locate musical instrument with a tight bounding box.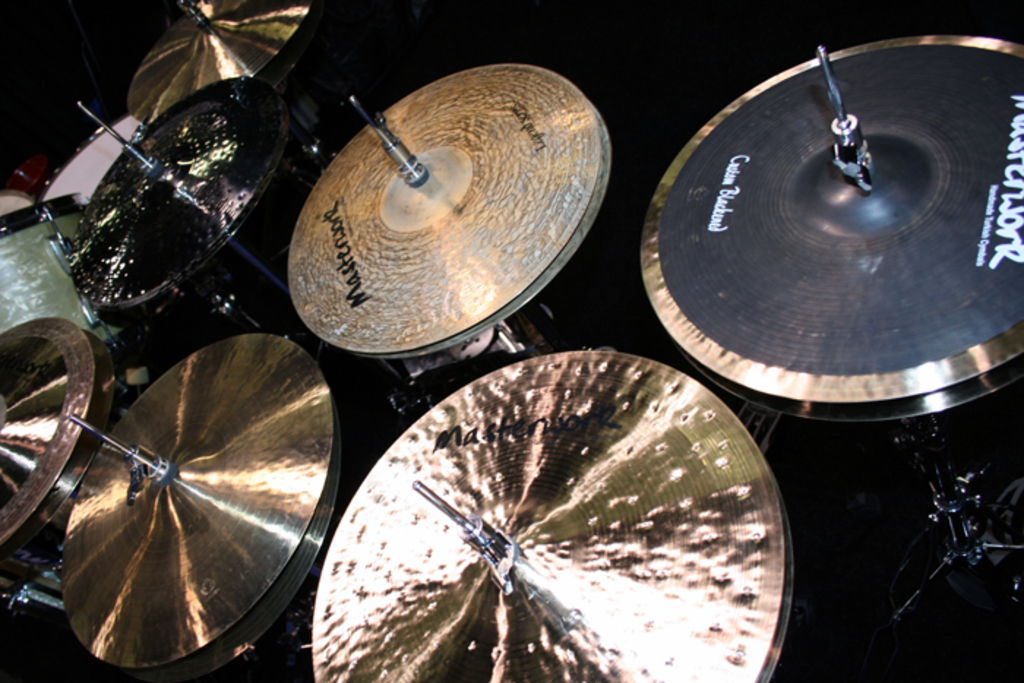
[left=0, top=317, right=120, bottom=579].
